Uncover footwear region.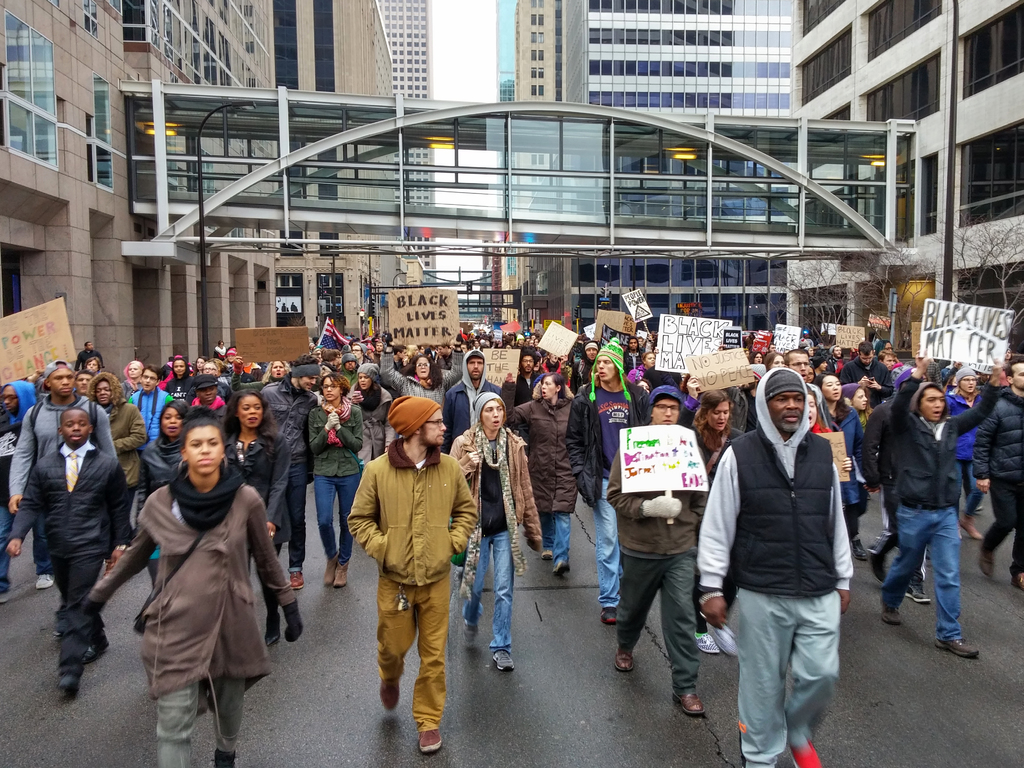
Uncovered: 376 672 397 712.
